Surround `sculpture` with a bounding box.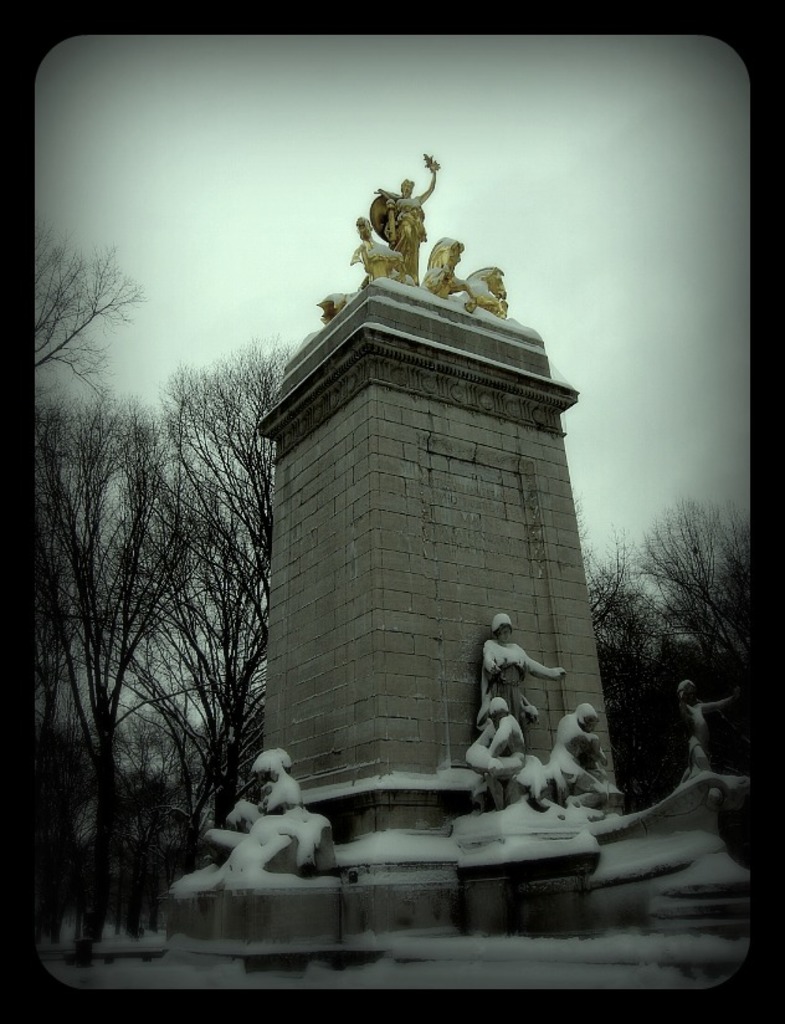
{"left": 460, "top": 697, "right": 517, "bottom": 803}.
